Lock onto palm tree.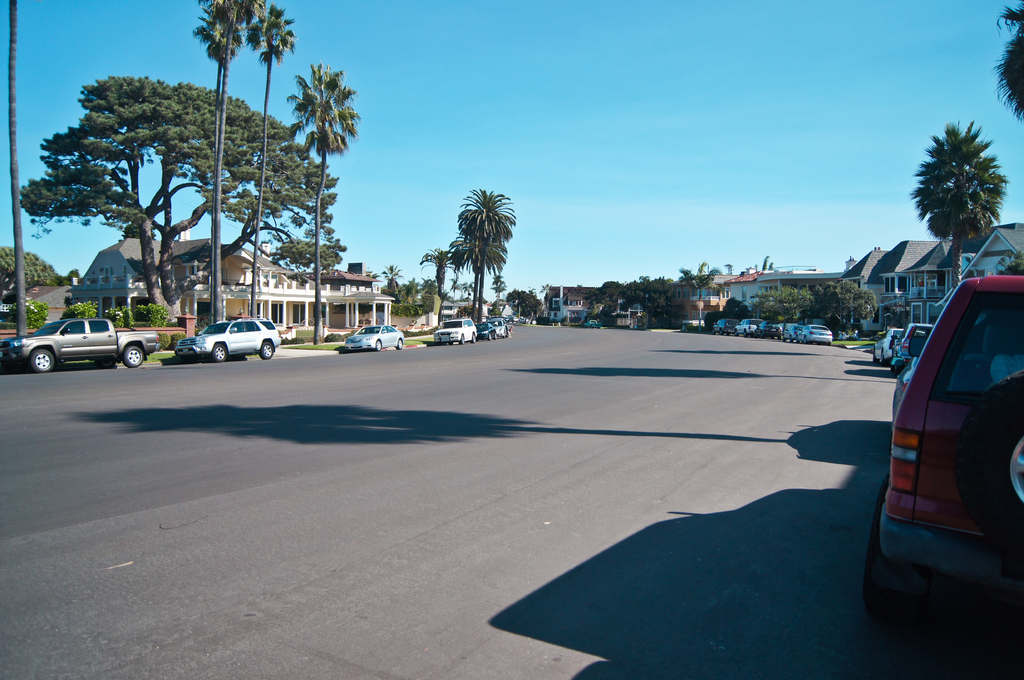
Locked: [909, 114, 1007, 289].
